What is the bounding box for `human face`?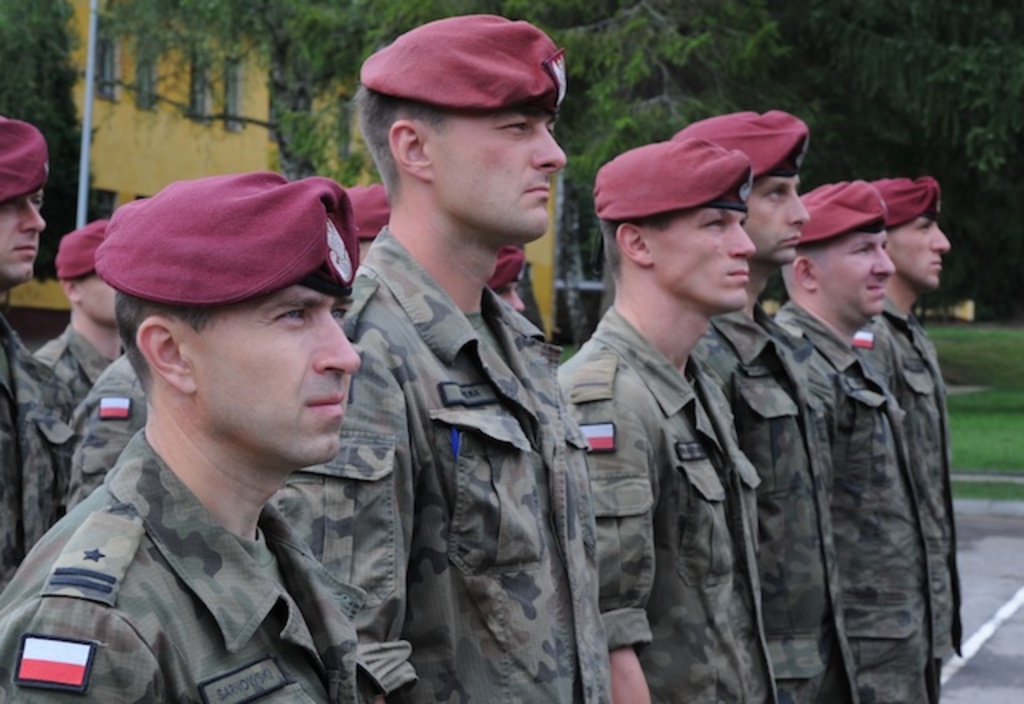
<region>821, 232, 893, 317</region>.
